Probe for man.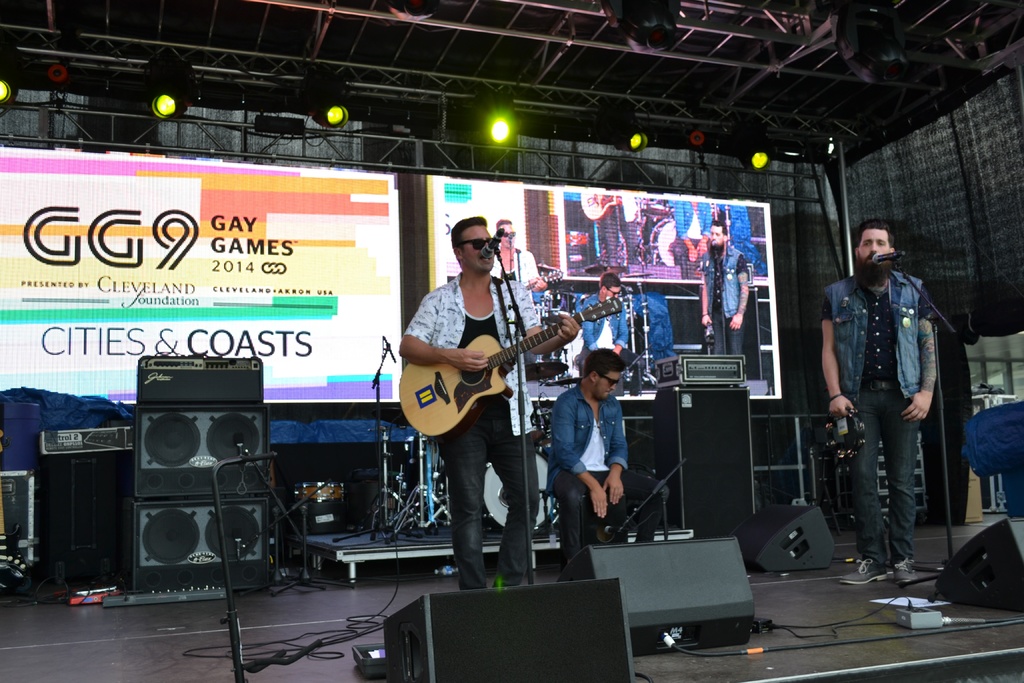
Probe result: 570 268 643 393.
